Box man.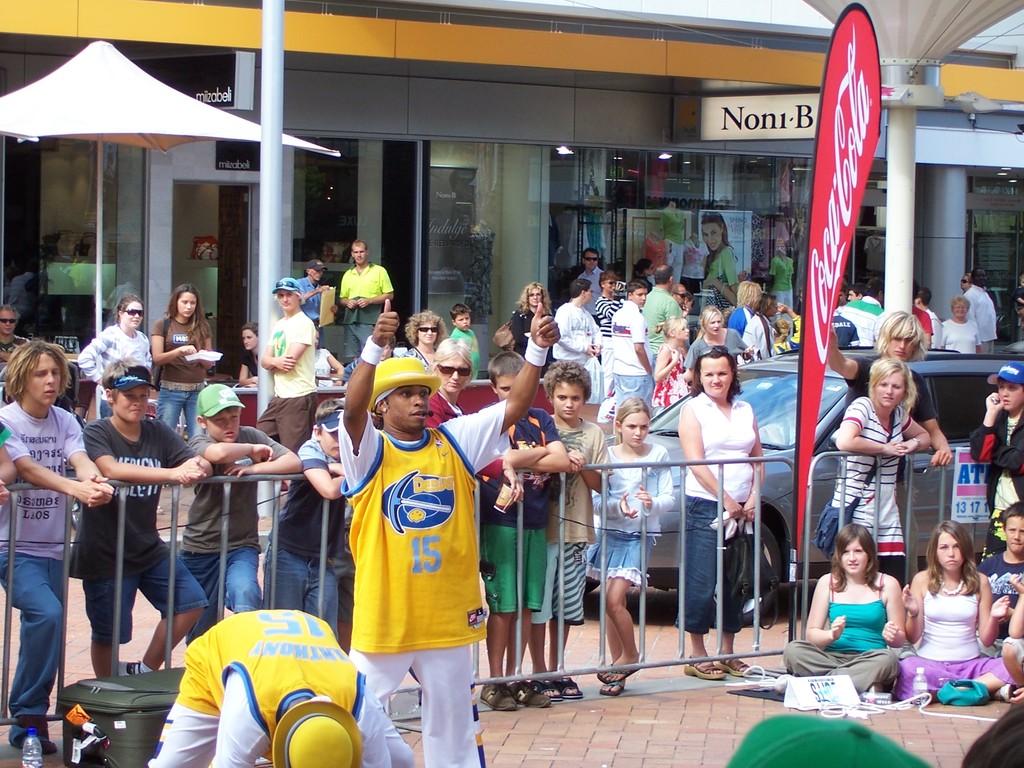
Rect(960, 267, 1001, 356).
